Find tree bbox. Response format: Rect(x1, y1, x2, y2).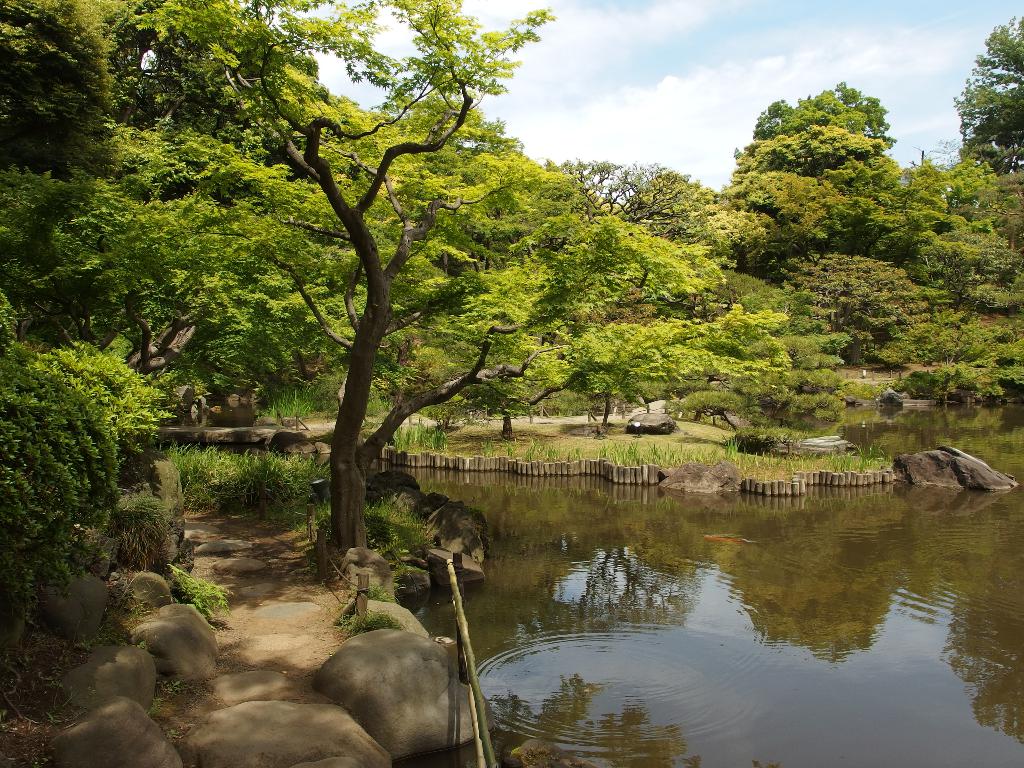
Rect(959, 10, 1023, 180).
